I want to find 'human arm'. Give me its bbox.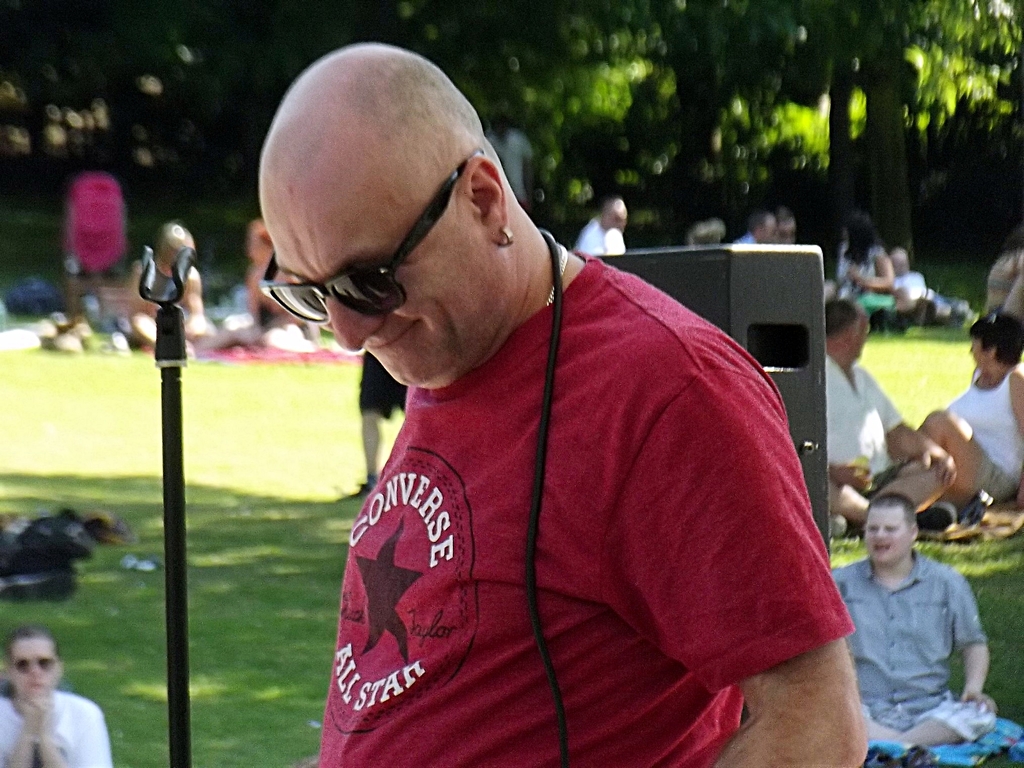
(x1=595, y1=367, x2=868, y2=767).
